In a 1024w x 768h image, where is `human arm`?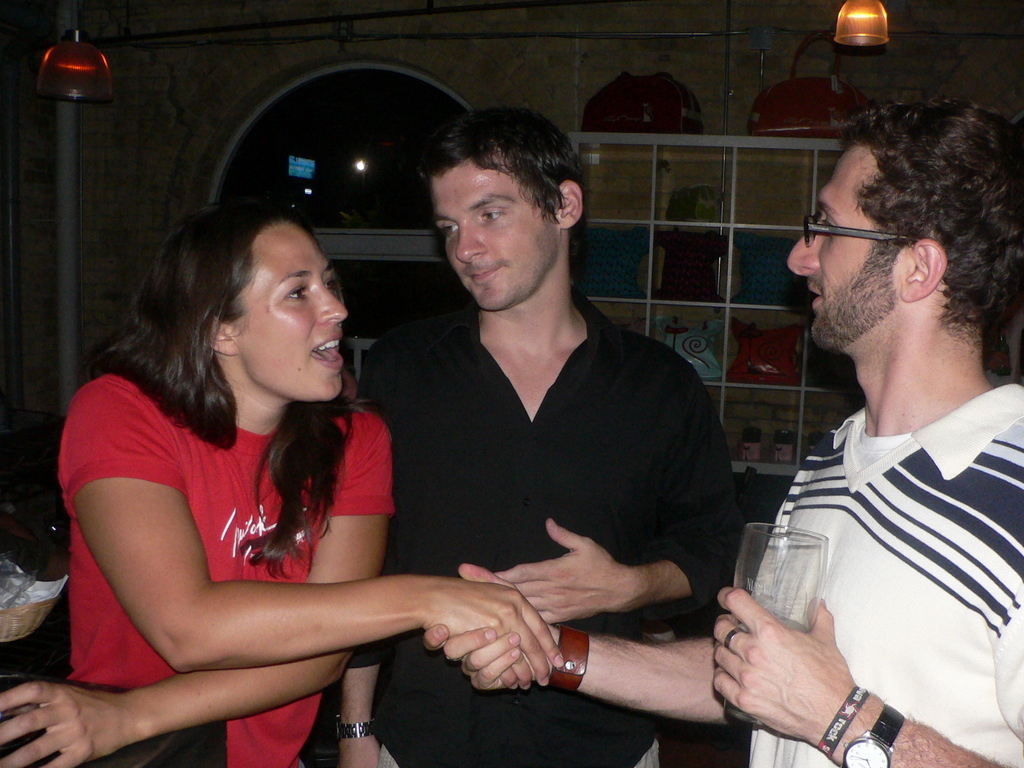
crop(67, 392, 567, 672).
